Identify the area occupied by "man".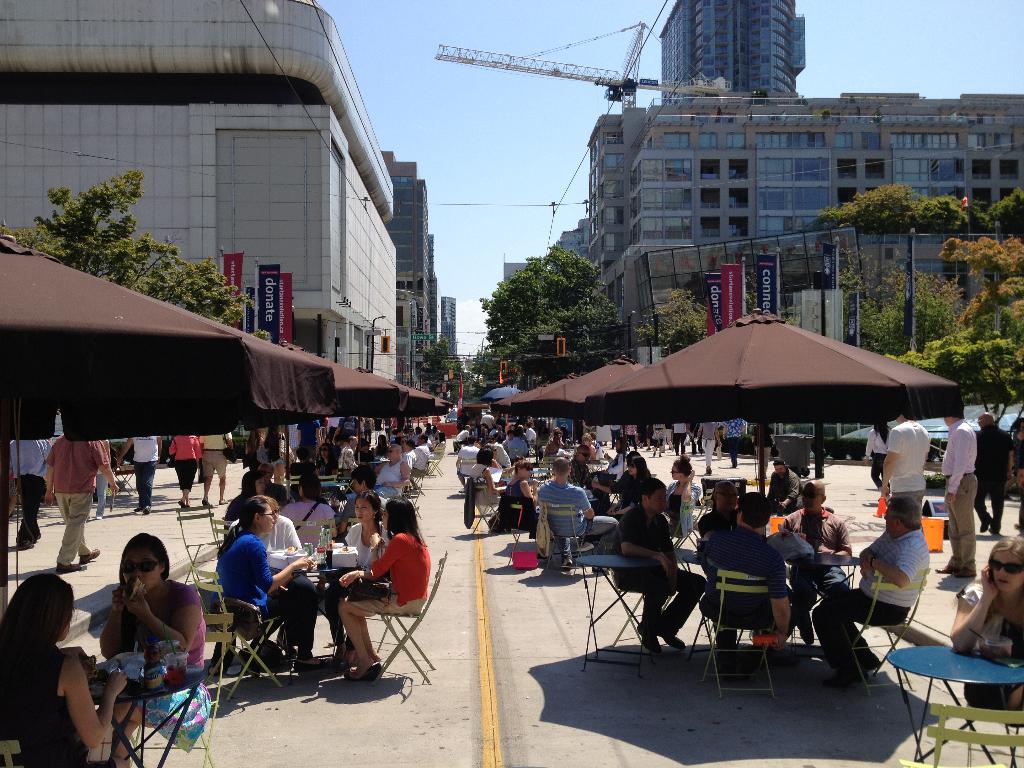
Area: pyautogui.locateOnScreen(455, 435, 483, 494).
